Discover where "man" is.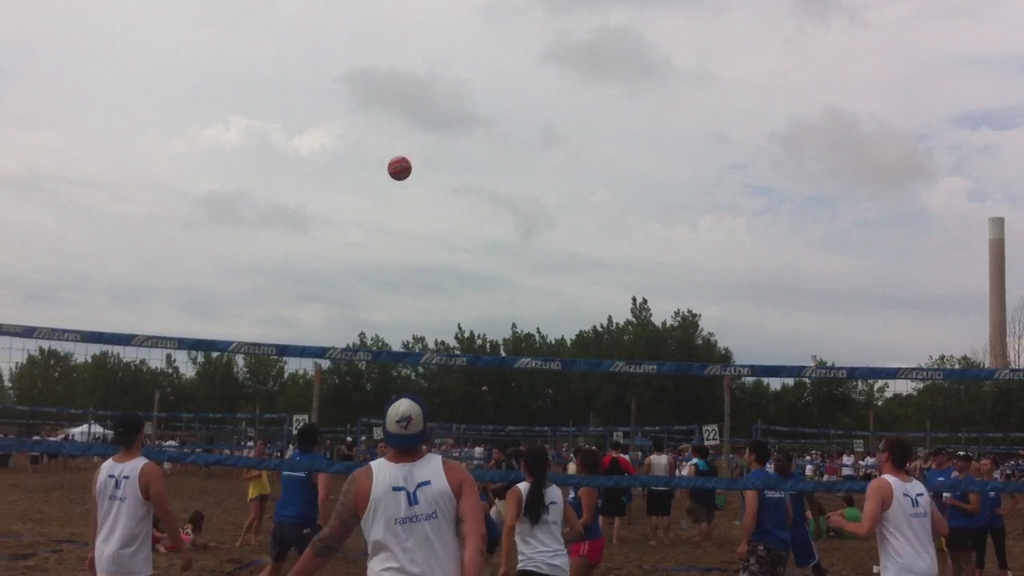
Discovered at {"x1": 945, "y1": 450, "x2": 984, "y2": 575}.
